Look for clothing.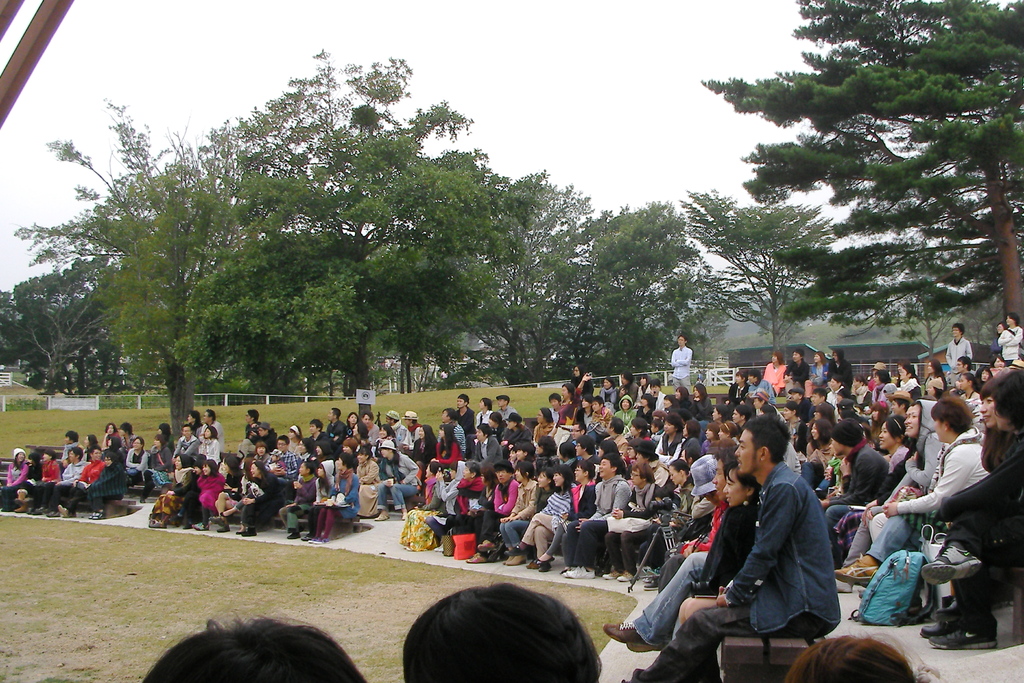
Found: 125,444,148,481.
